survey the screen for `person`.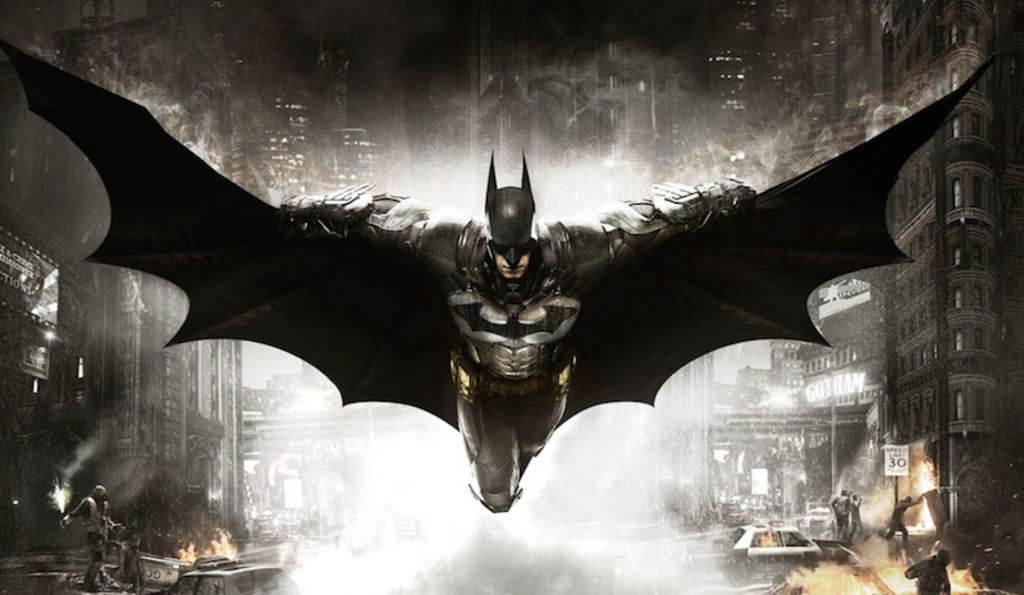
Survey found: box(829, 484, 850, 543).
